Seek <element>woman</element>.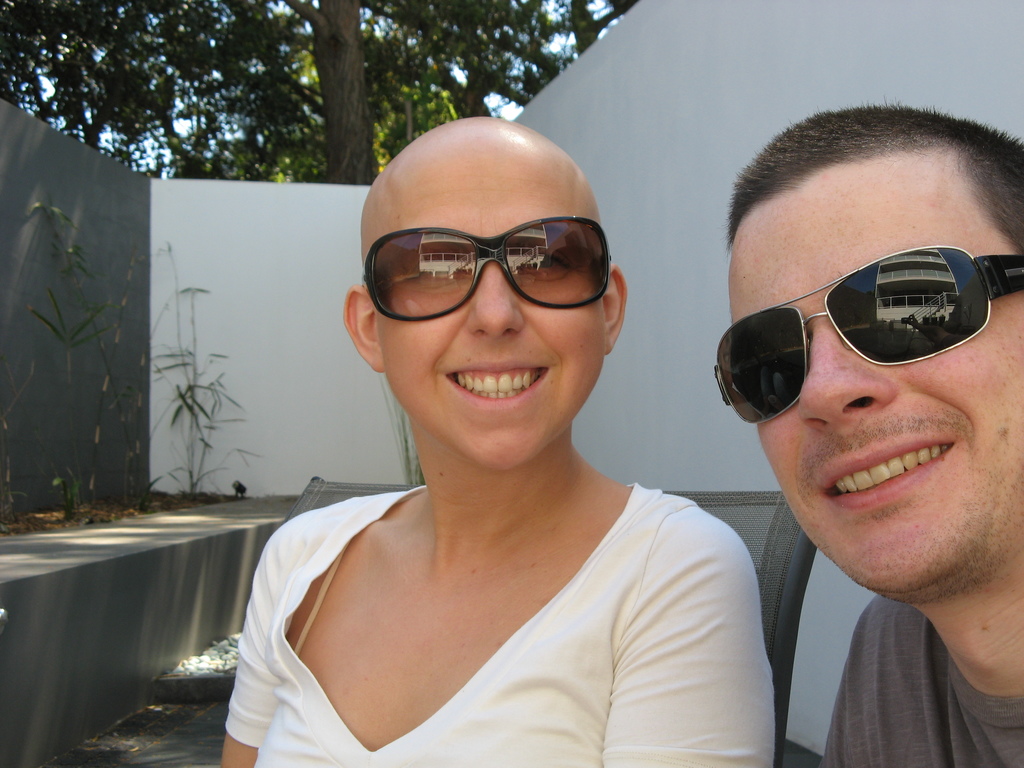
bbox=(212, 219, 765, 767).
